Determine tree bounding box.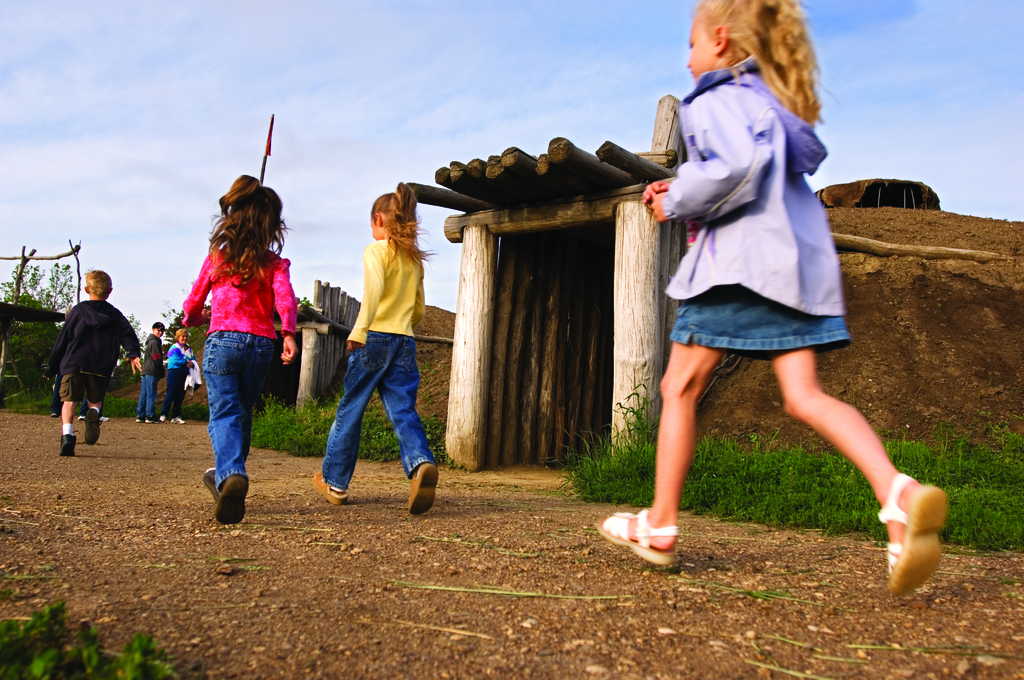
Determined: bbox(0, 265, 63, 324).
